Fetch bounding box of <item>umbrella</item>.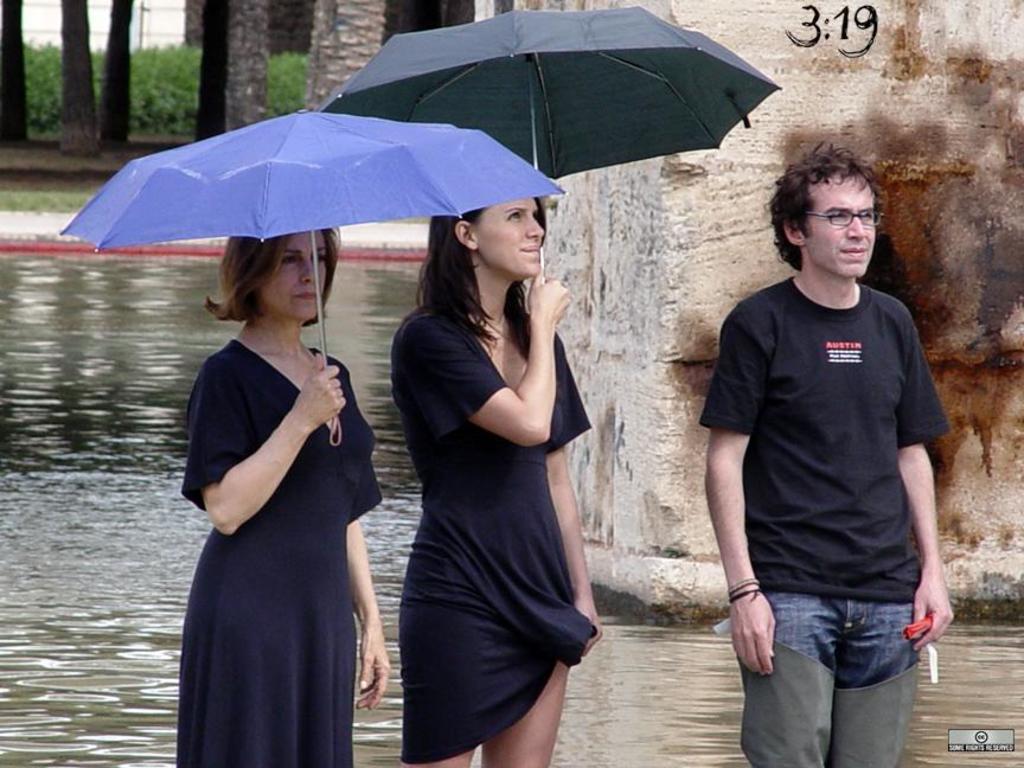
Bbox: 59/104/559/441.
